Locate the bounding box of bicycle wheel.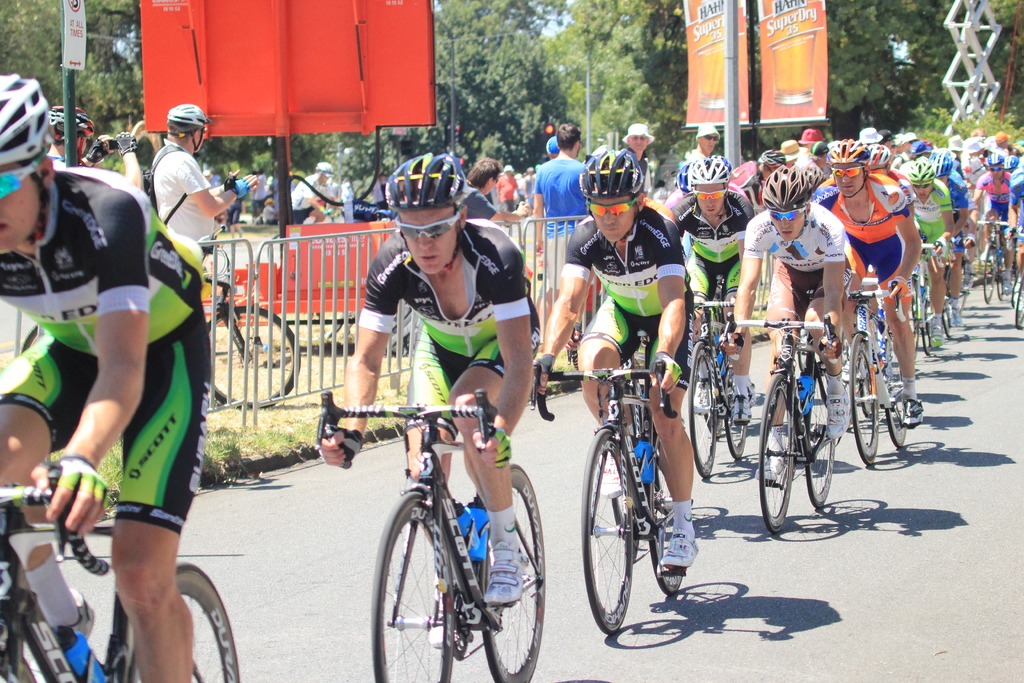
Bounding box: [left=370, top=507, right=478, bottom=678].
